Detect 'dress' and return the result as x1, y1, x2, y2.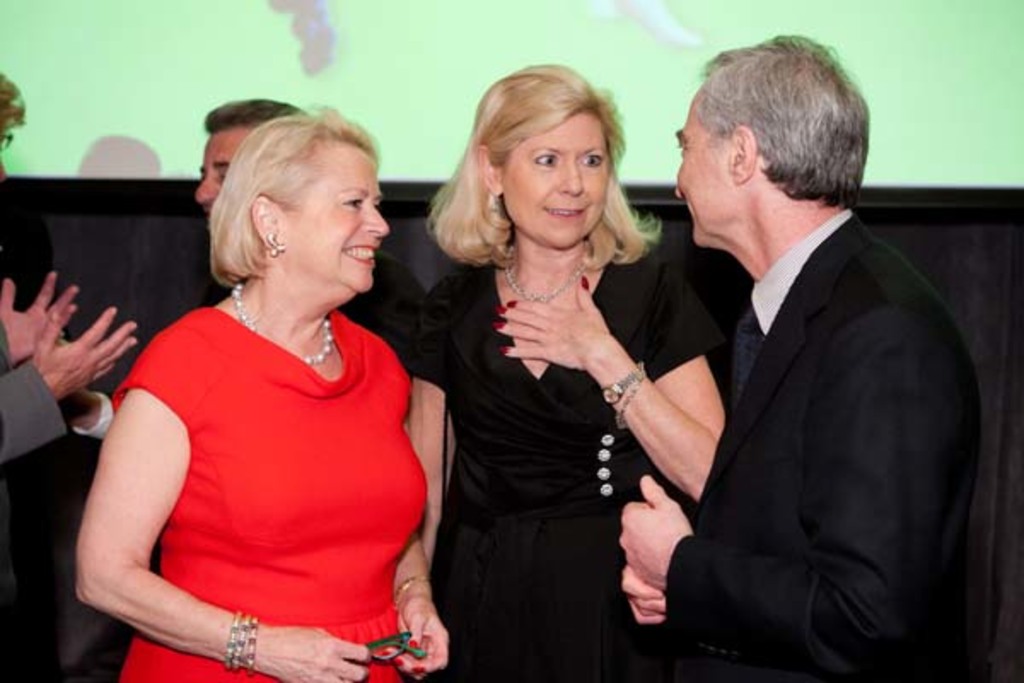
111, 304, 430, 681.
